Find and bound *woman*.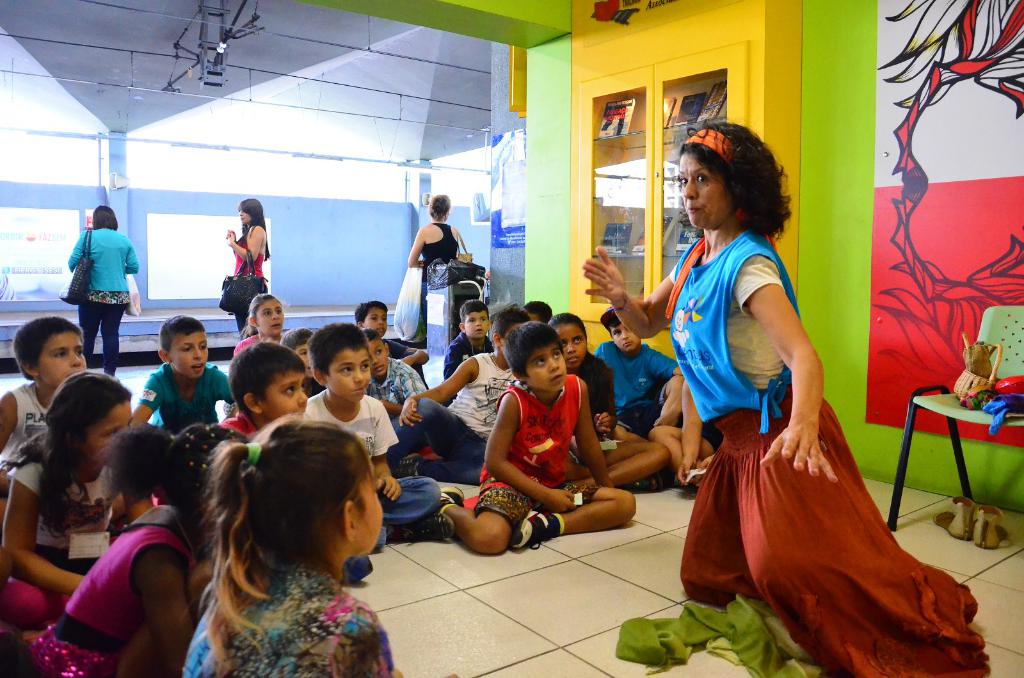
Bound: region(581, 124, 993, 677).
